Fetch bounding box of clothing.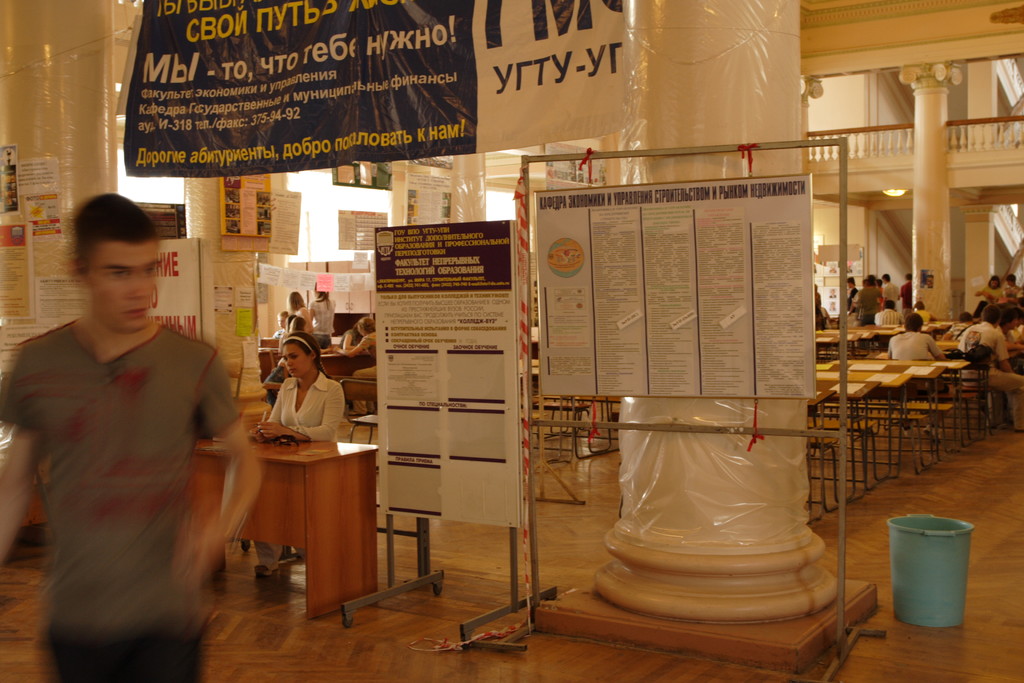
Bbox: box=[983, 289, 1008, 302].
